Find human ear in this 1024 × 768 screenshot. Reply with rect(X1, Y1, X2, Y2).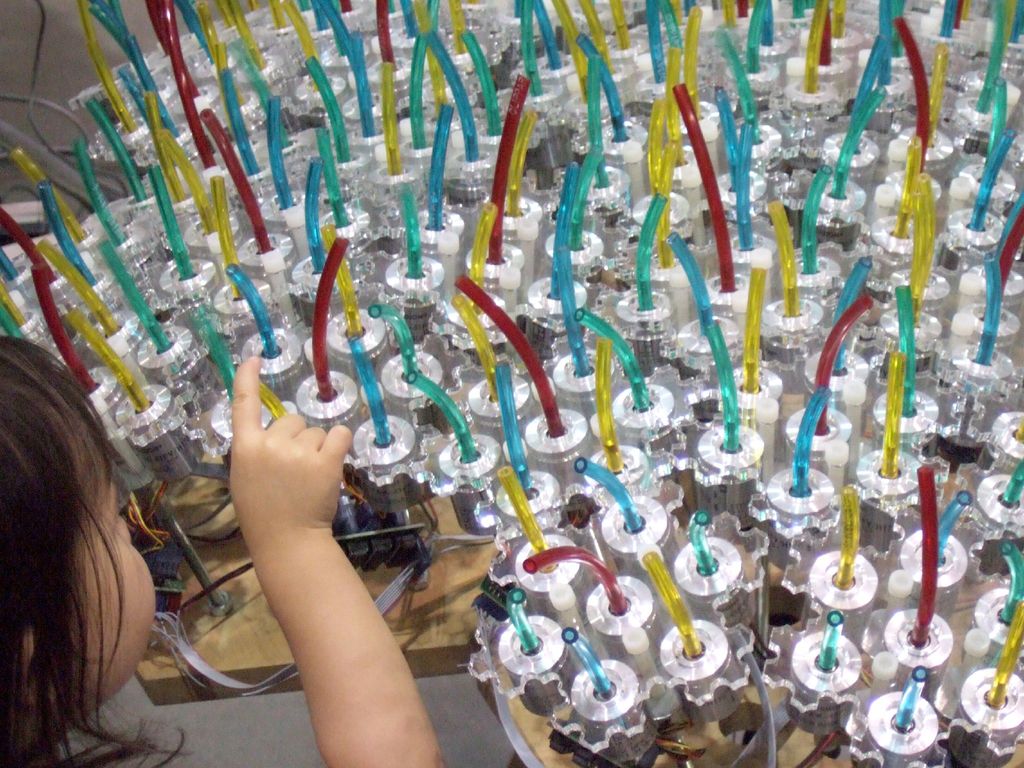
rect(20, 628, 59, 706).
